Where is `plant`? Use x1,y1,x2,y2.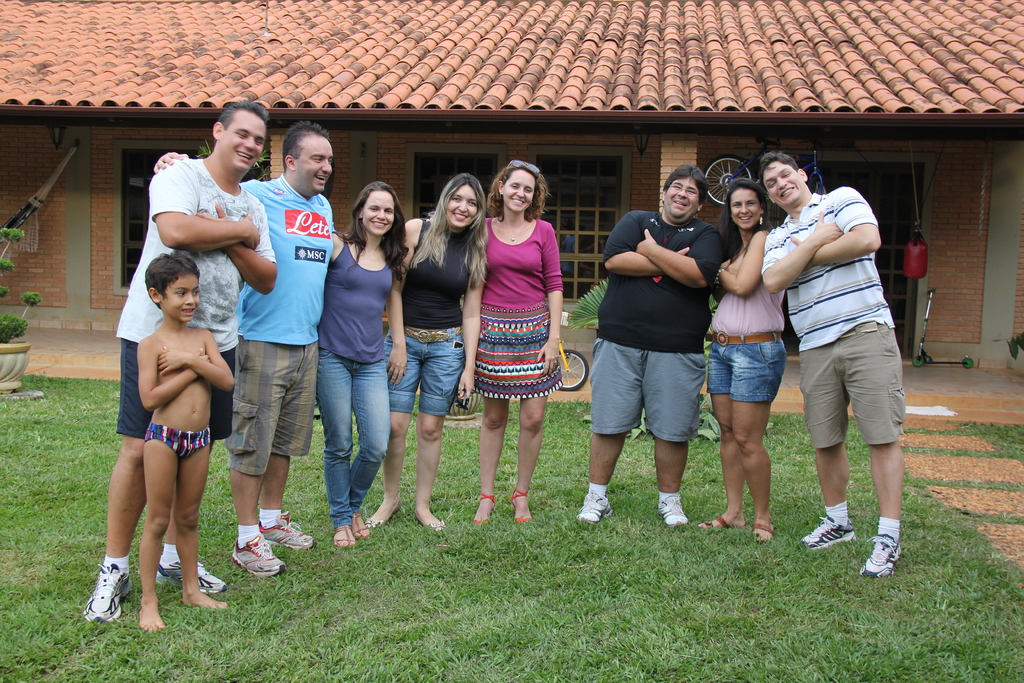
1007,325,1023,366.
